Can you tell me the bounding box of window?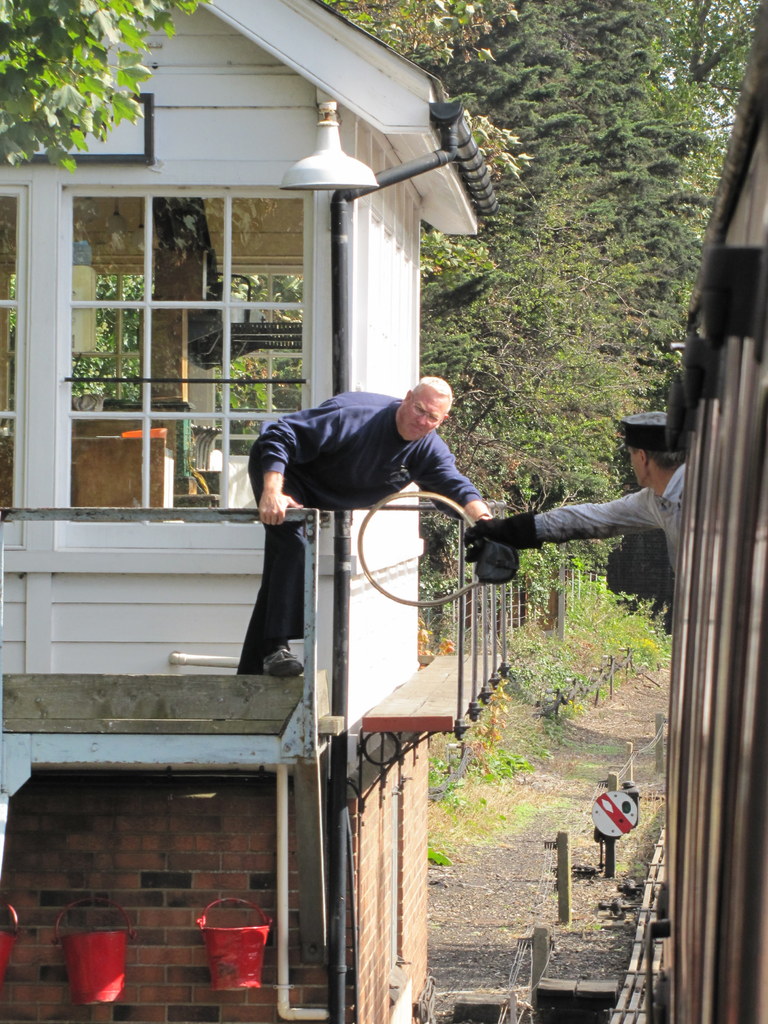
<box>54,183,311,505</box>.
